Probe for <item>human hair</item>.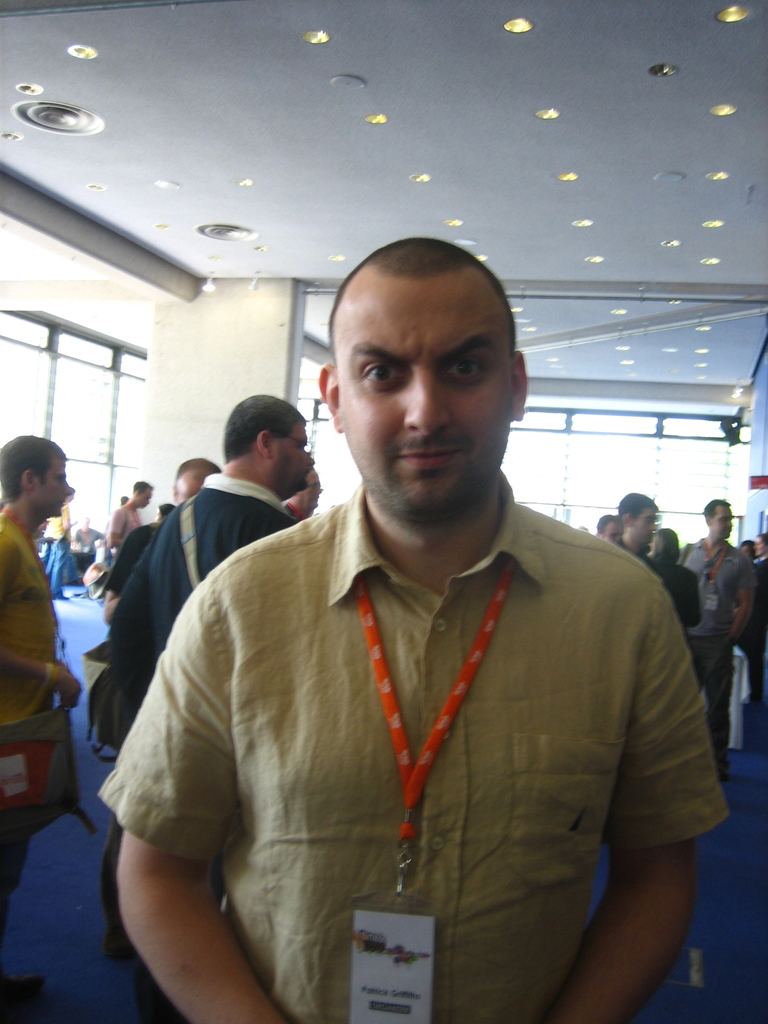
Probe result: x1=333 y1=238 x2=508 y2=353.
